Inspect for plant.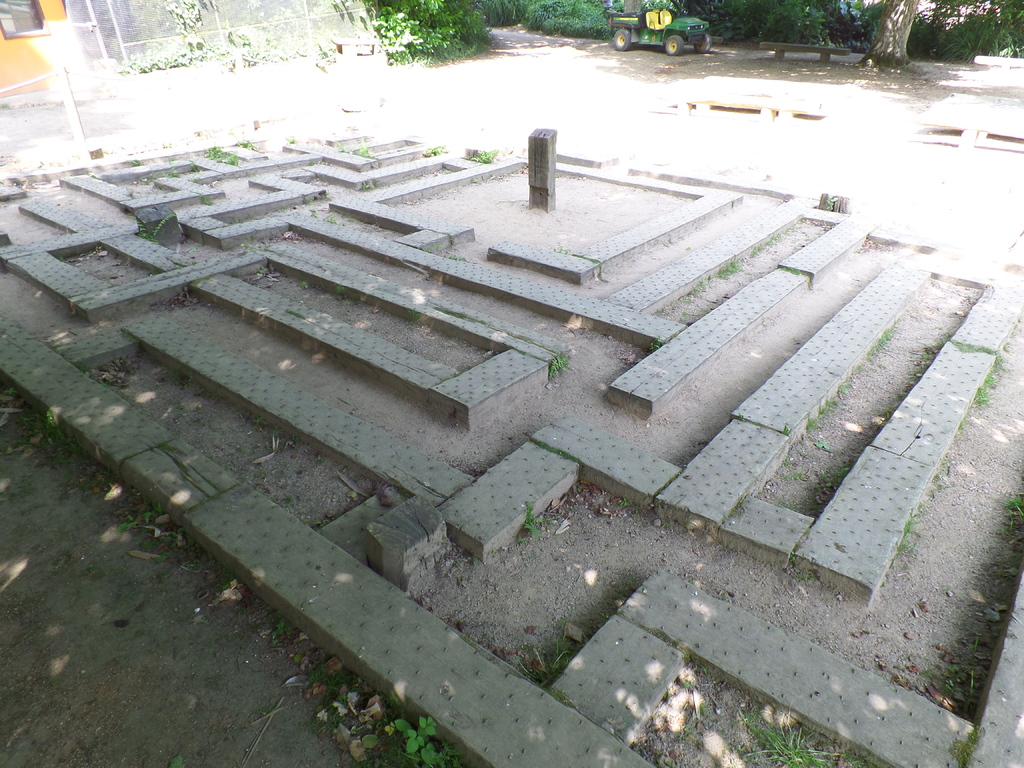
Inspection: (311, 208, 319, 221).
